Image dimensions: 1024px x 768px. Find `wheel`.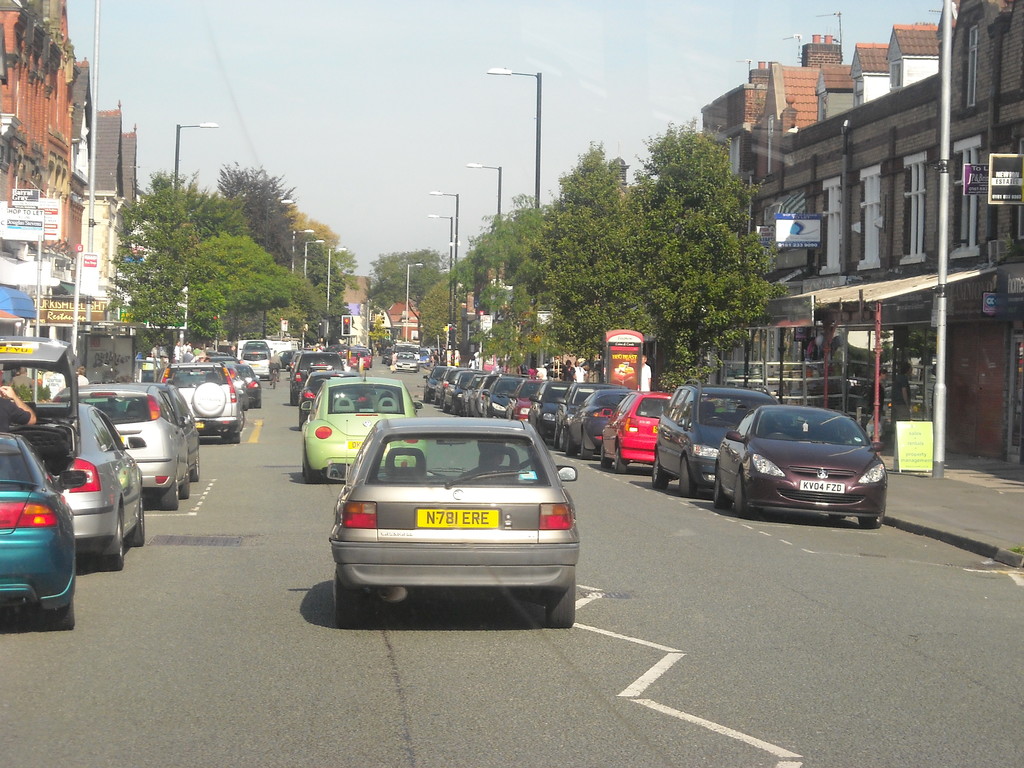
568,436,578,458.
